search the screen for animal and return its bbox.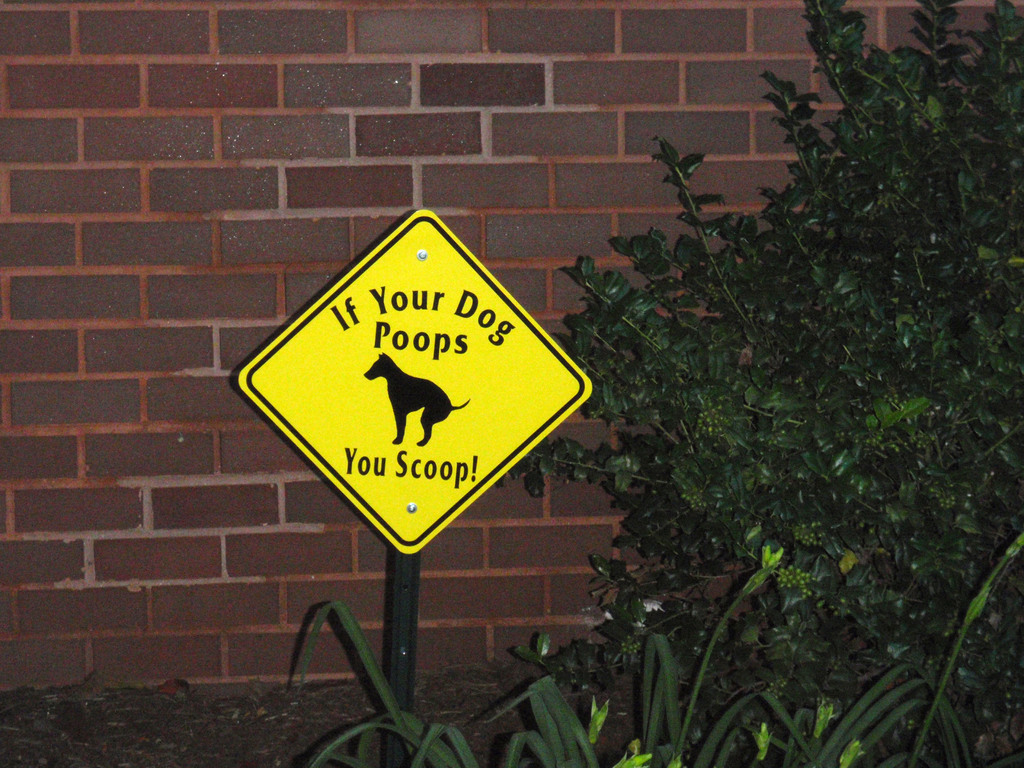
Found: x1=362 y1=348 x2=476 y2=446.
